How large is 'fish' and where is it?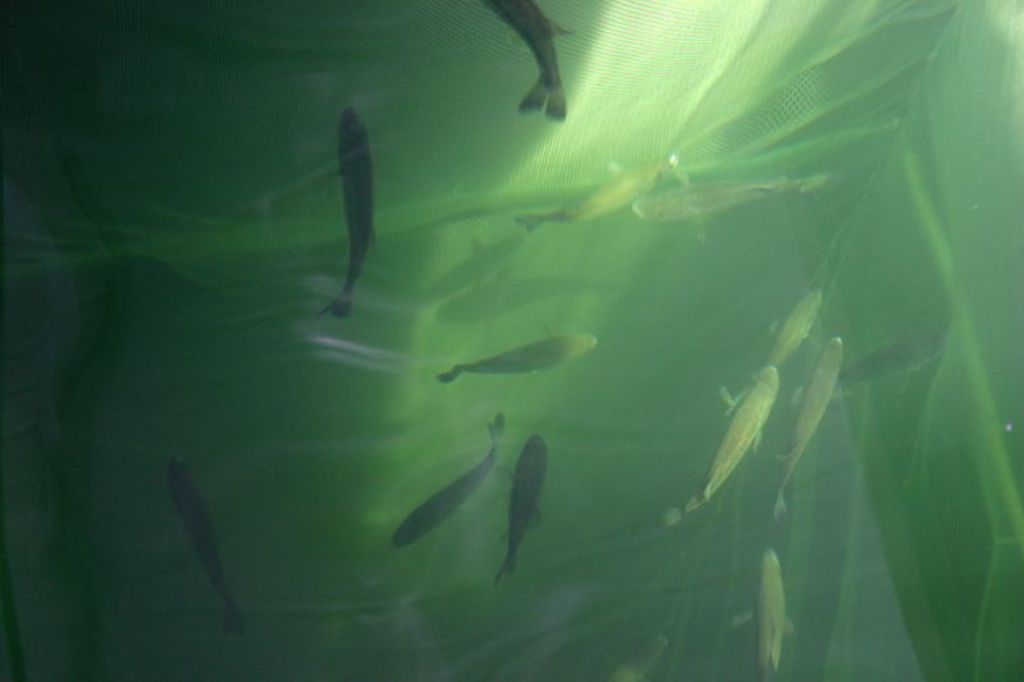
Bounding box: <box>166,453,256,635</box>.
